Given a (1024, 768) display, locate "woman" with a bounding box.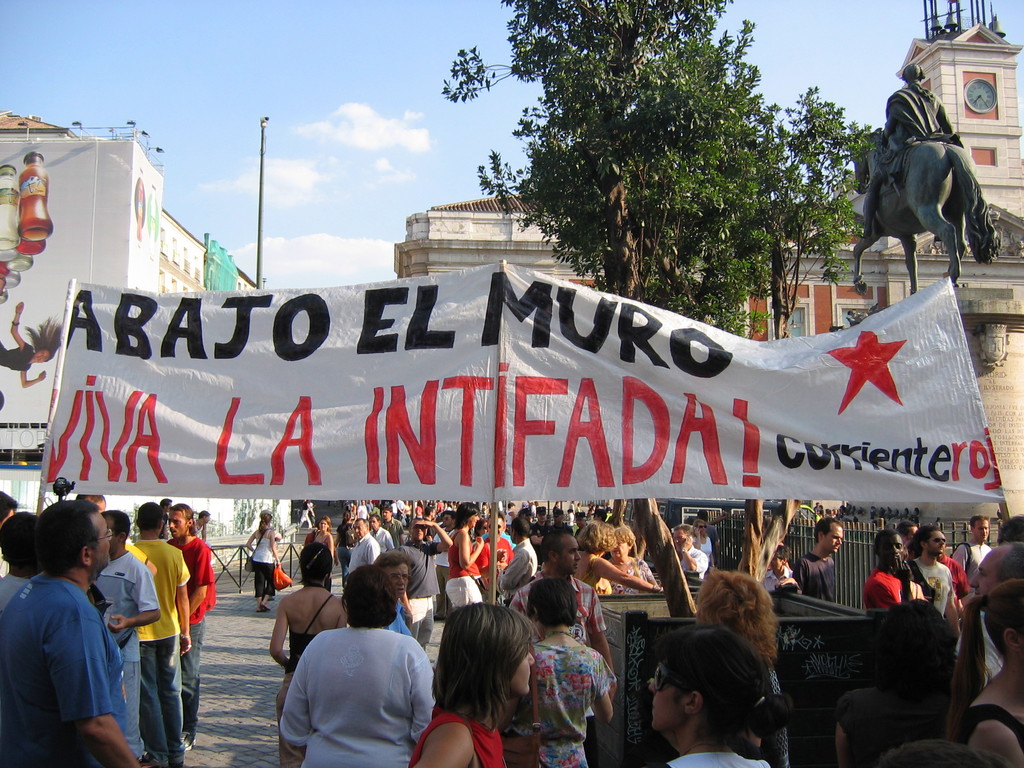
Located: select_region(652, 625, 787, 767).
